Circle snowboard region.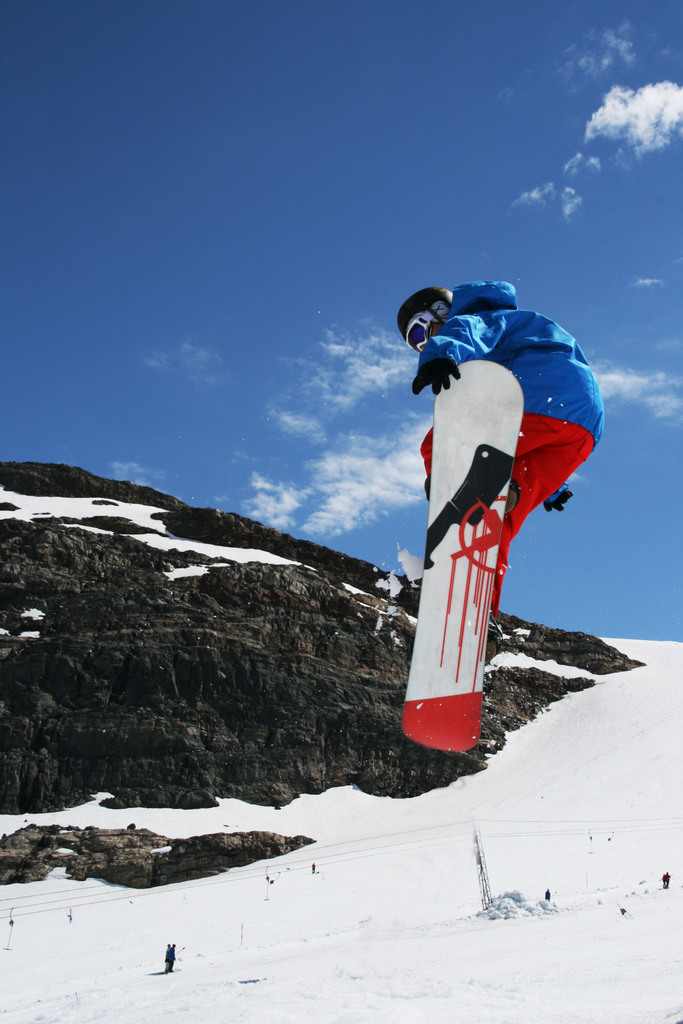
Region: (left=400, top=361, right=523, bottom=753).
